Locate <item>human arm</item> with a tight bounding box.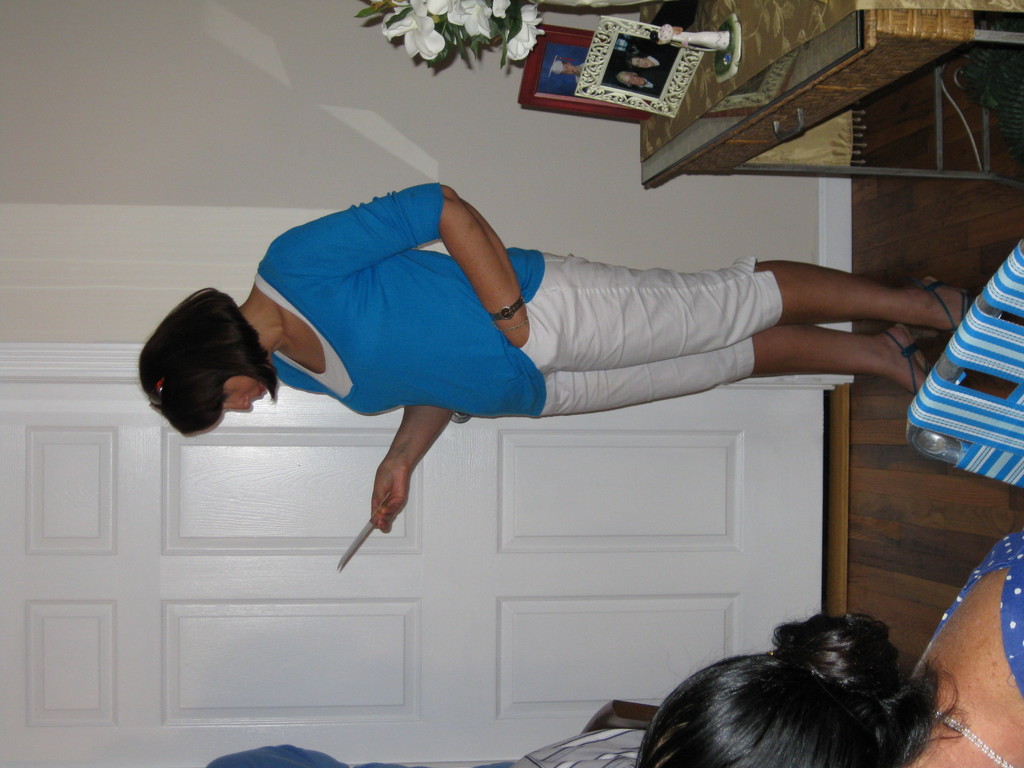
crop(289, 182, 518, 351).
